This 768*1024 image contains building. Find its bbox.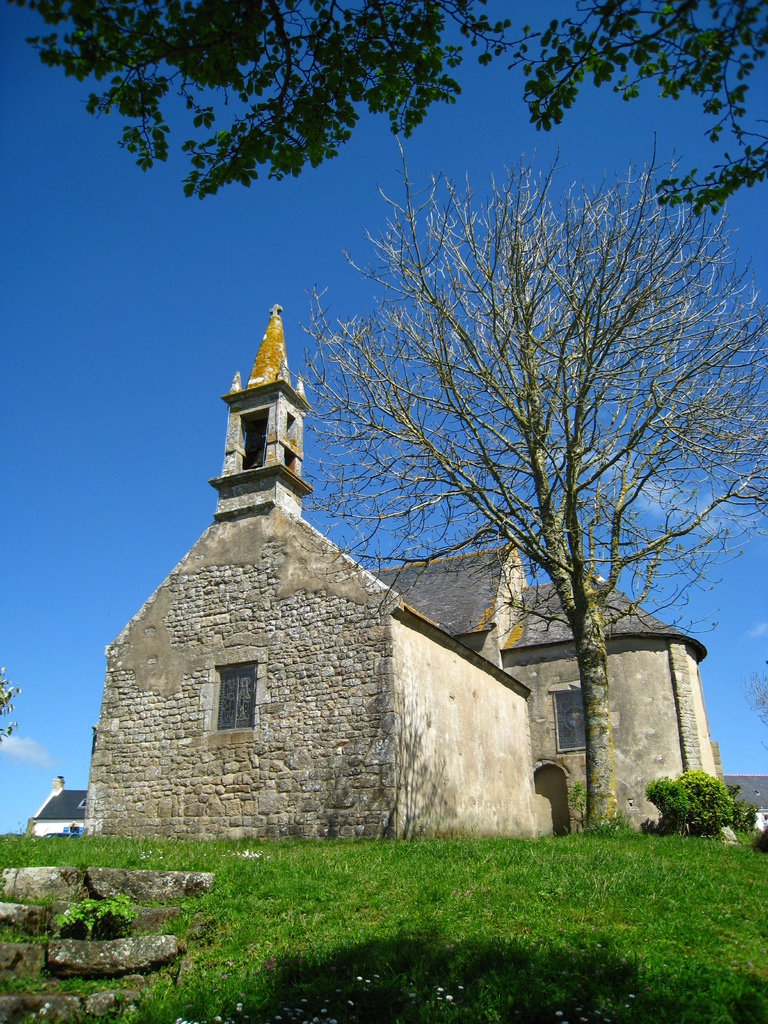
<region>82, 309, 737, 844</region>.
